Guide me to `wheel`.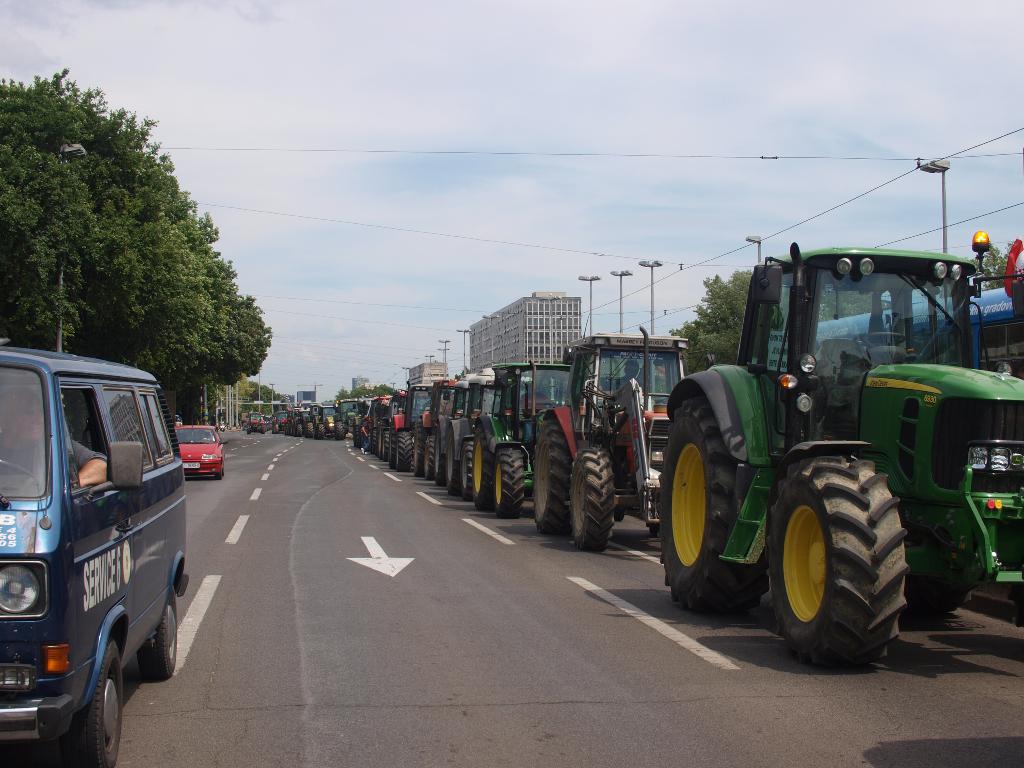
Guidance: <box>488,444,529,516</box>.
